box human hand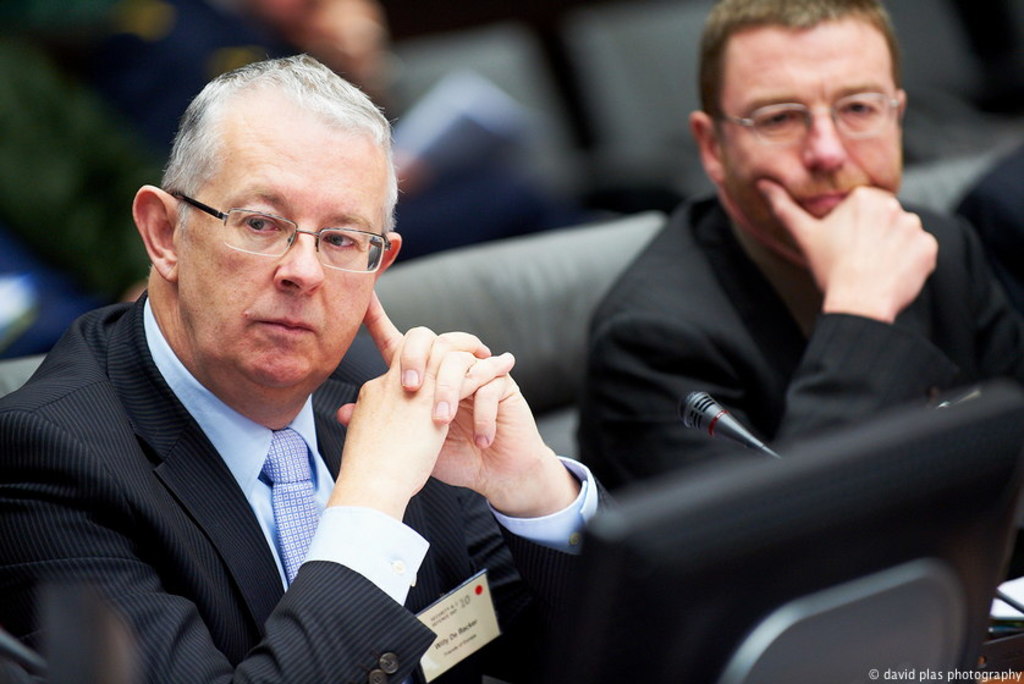
box(754, 172, 937, 320)
